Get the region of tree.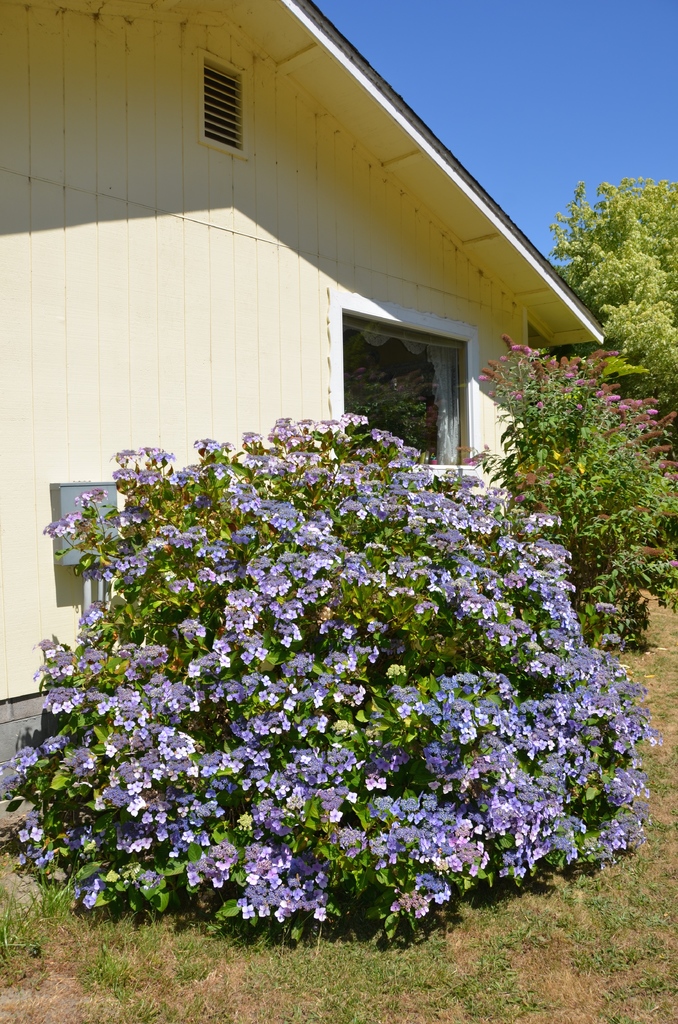
[0, 410, 663, 953].
